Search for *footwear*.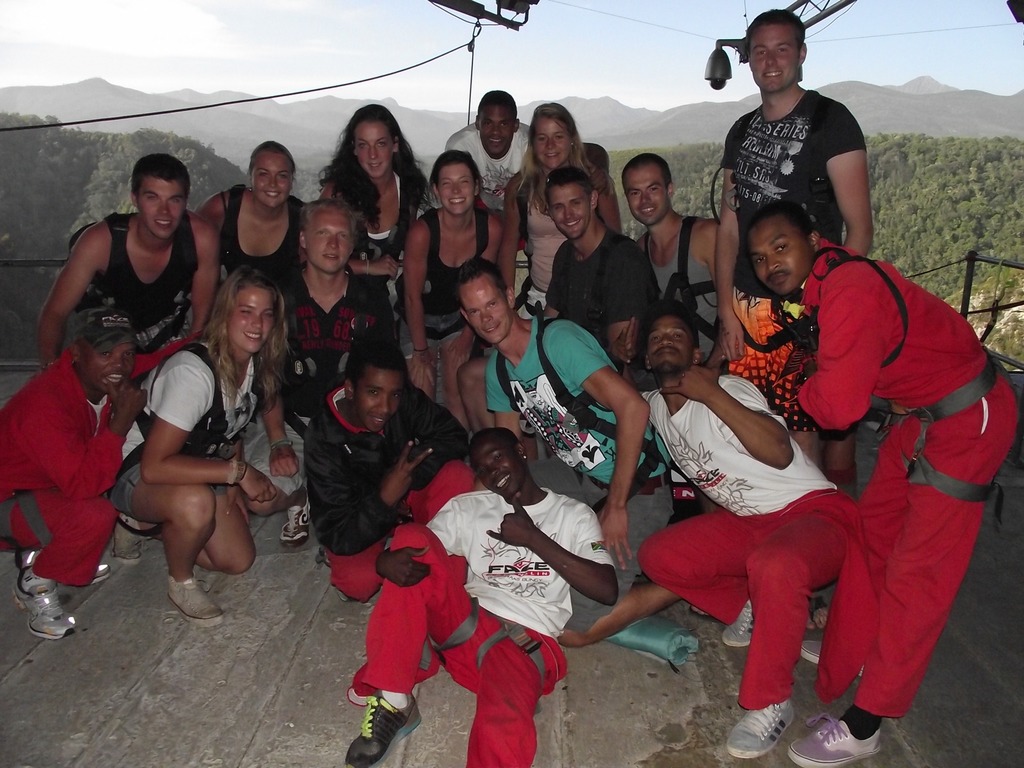
Found at 805/584/833/637.
